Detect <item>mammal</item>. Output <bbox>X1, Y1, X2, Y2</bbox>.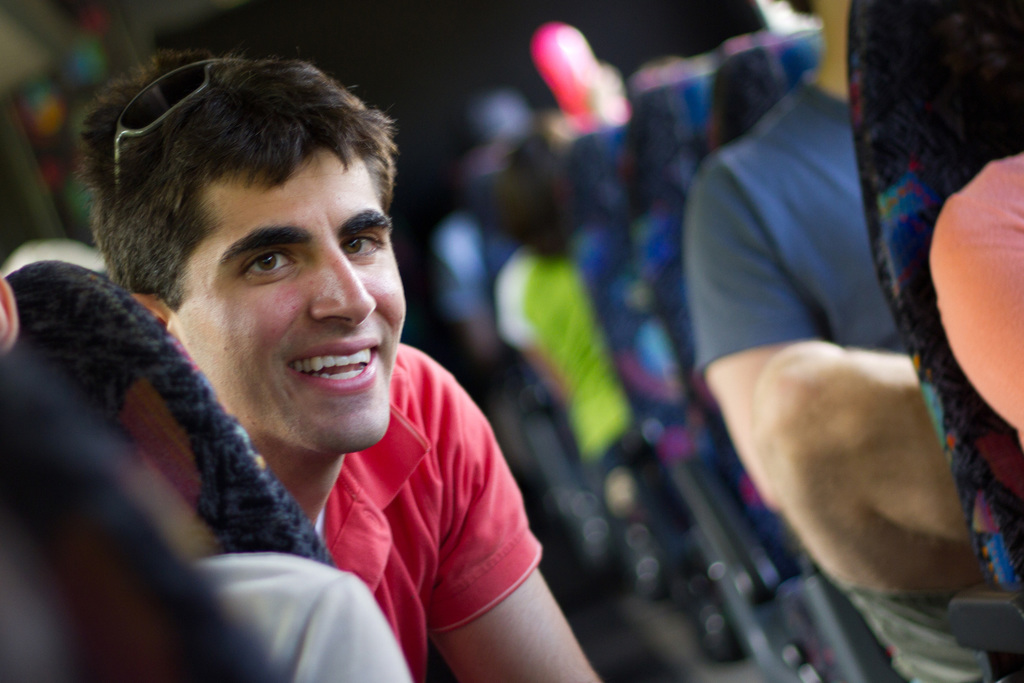
<bbox>680, 0, 1023, 682</bbox>.
